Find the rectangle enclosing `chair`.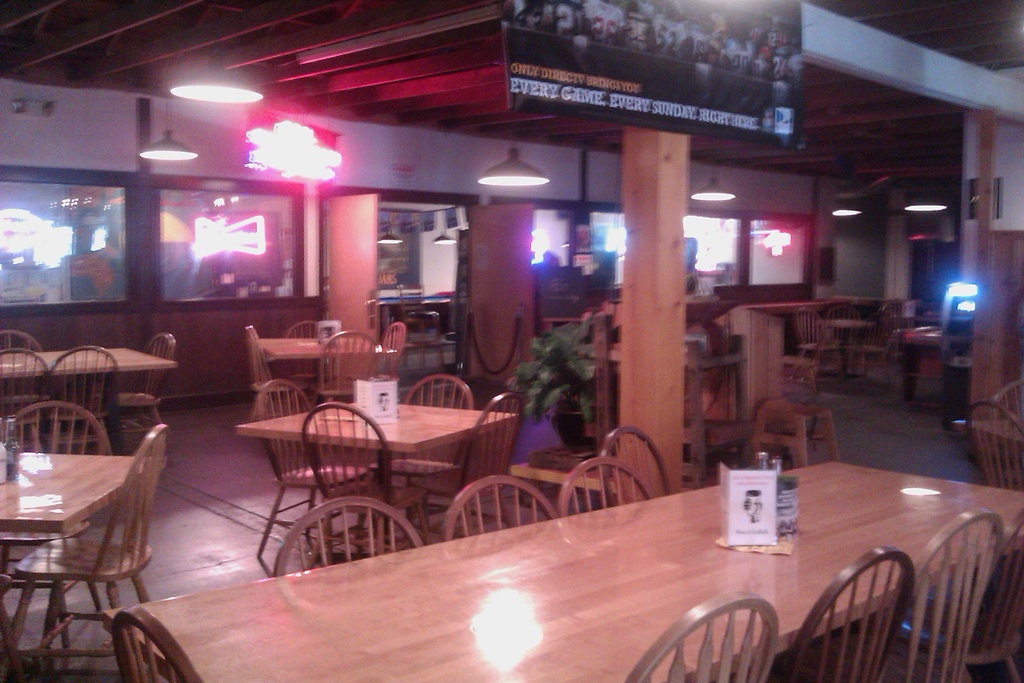
left=790, top=305, right=835, bottom=378.
